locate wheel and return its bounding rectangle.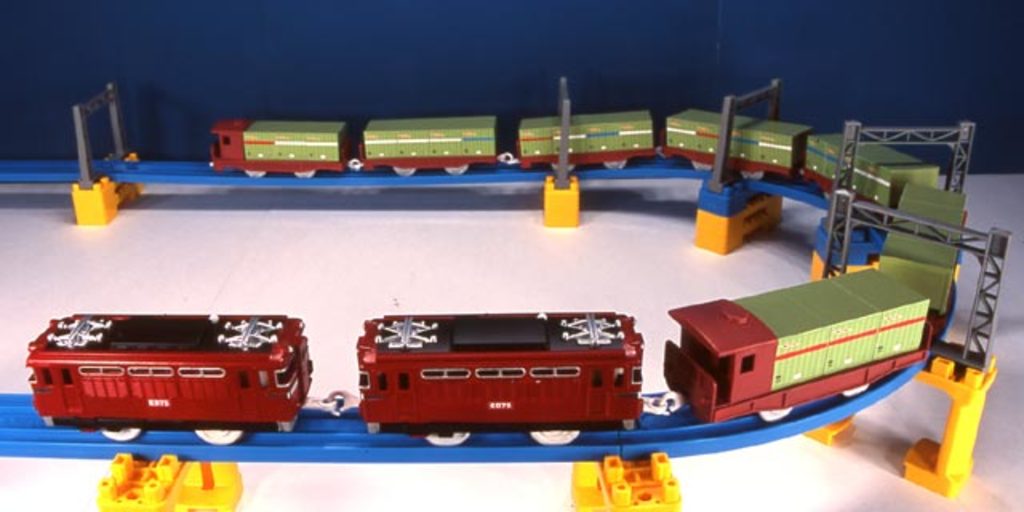
(294, 171, 314, 181).
